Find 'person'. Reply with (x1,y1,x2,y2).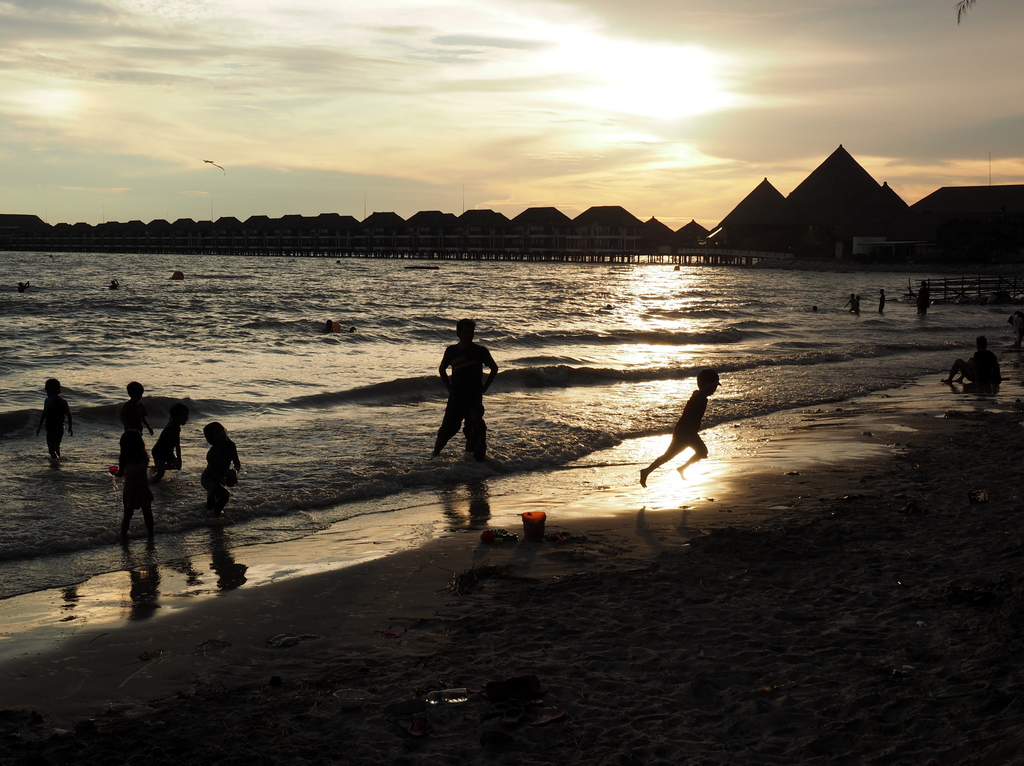
(647,359,732,487).
